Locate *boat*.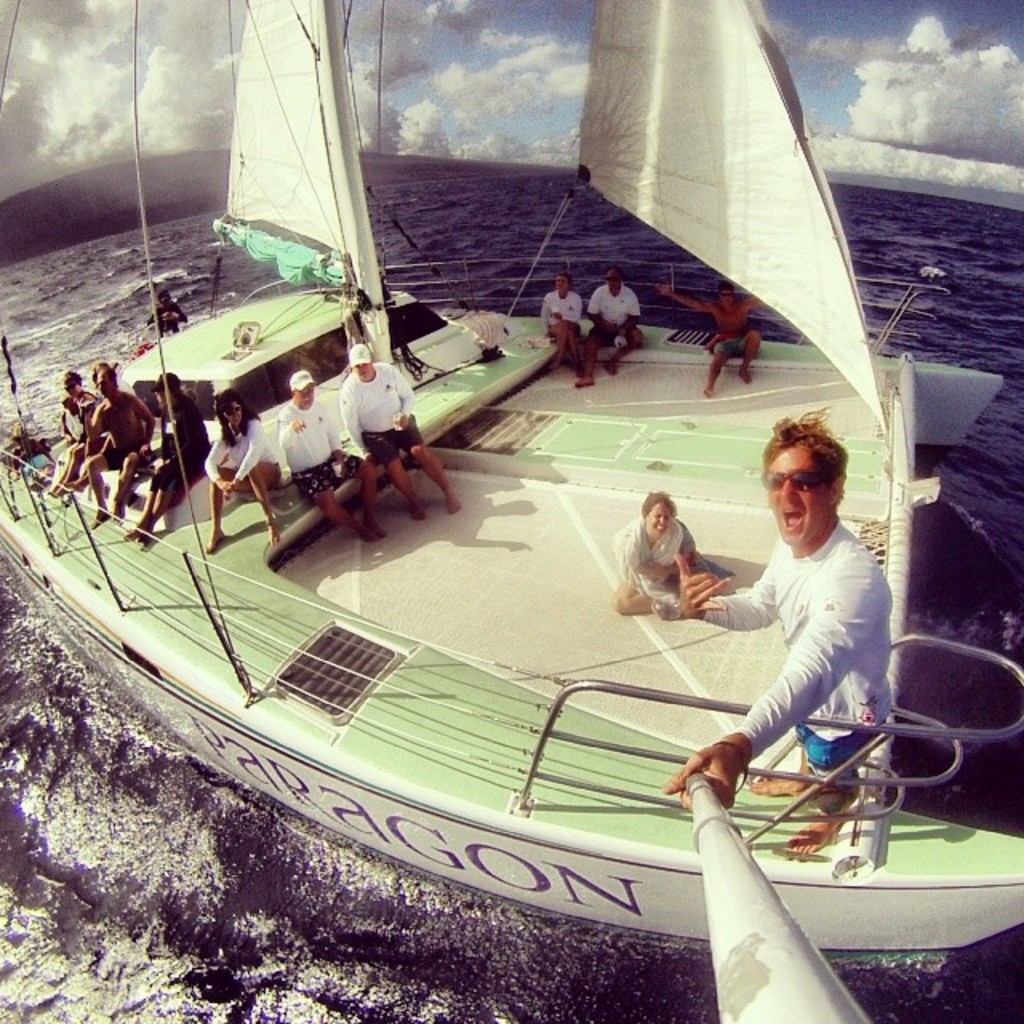
Bounding box: <region>0, 18, 970, 990</region>.
